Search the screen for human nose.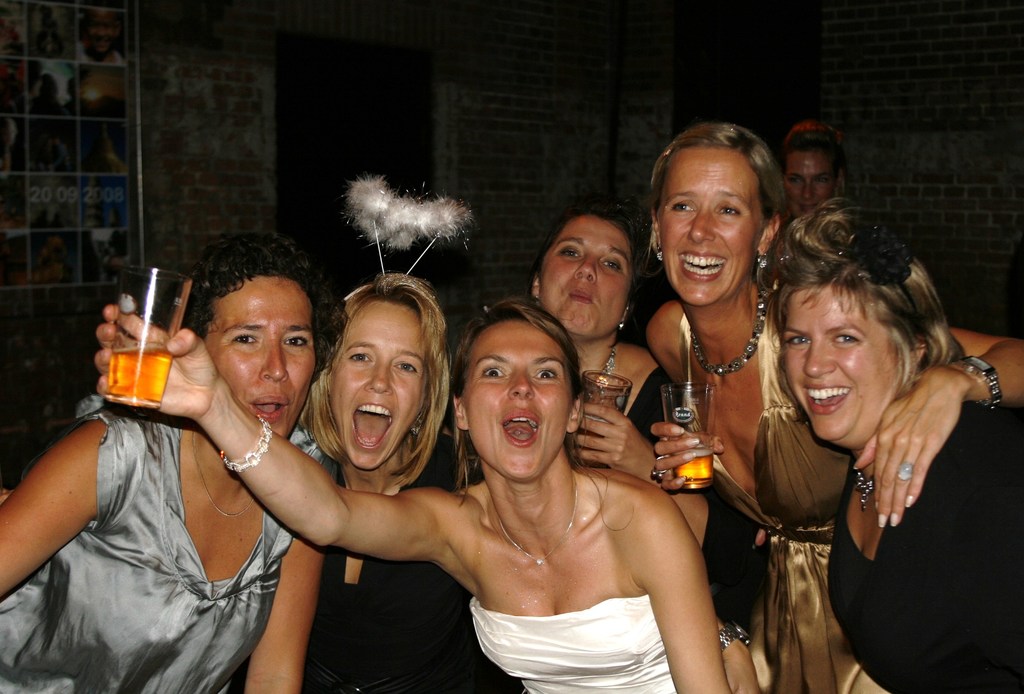
Found at 510,372,534,398.
